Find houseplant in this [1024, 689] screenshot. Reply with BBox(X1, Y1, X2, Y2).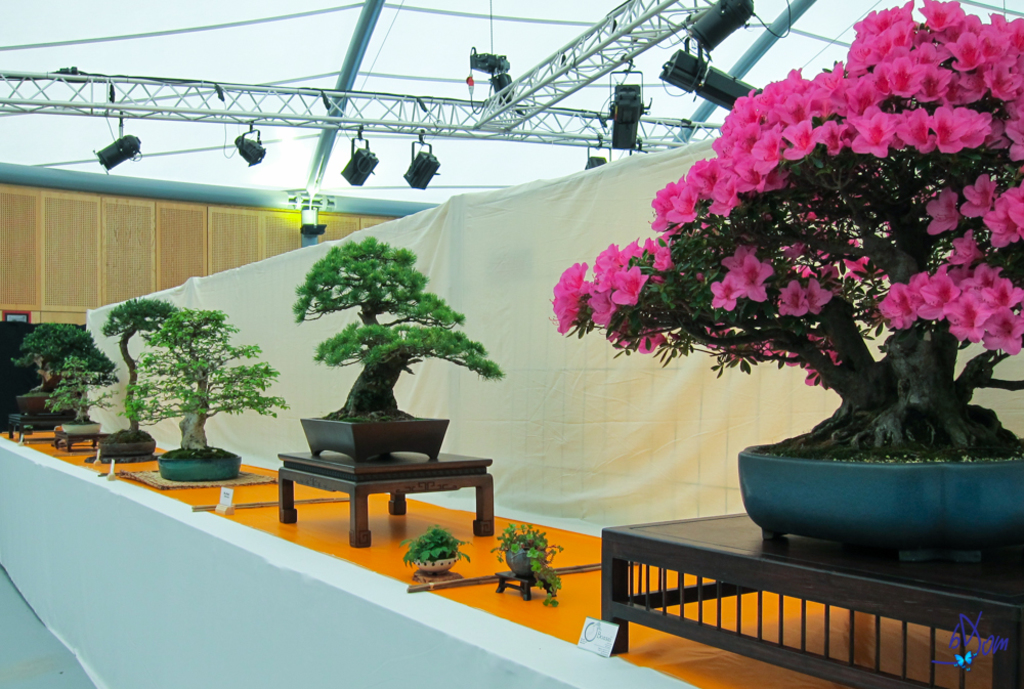
BBox(52, 348, 120, 436).
